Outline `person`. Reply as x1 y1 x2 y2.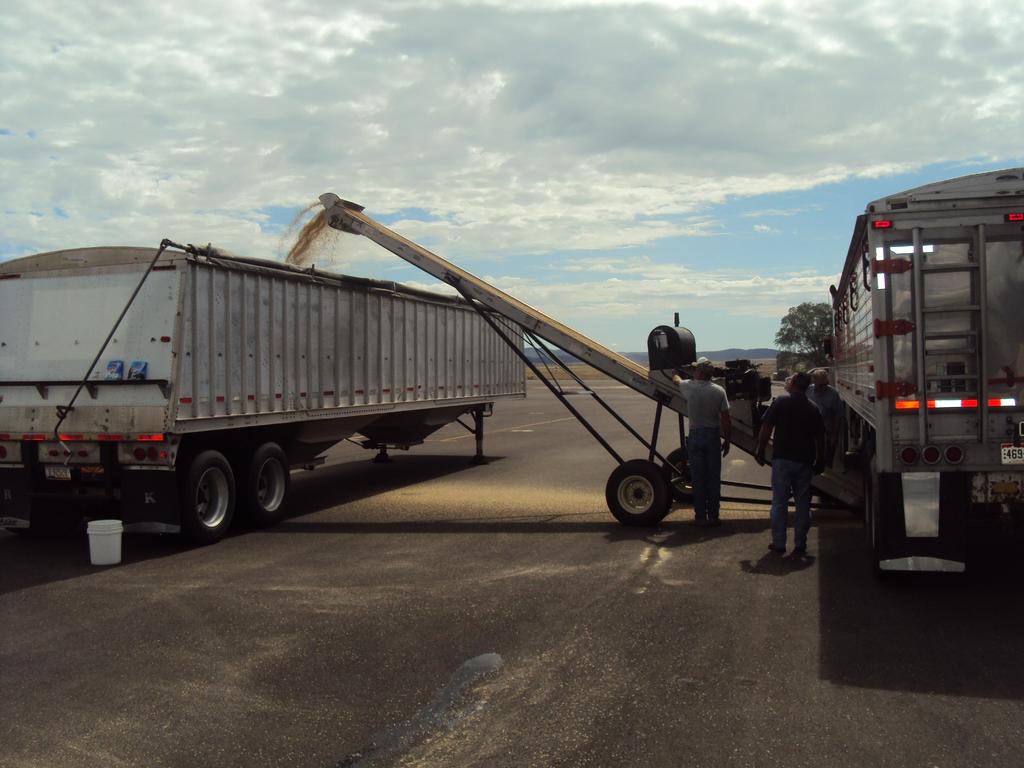
805 365 845 463.
